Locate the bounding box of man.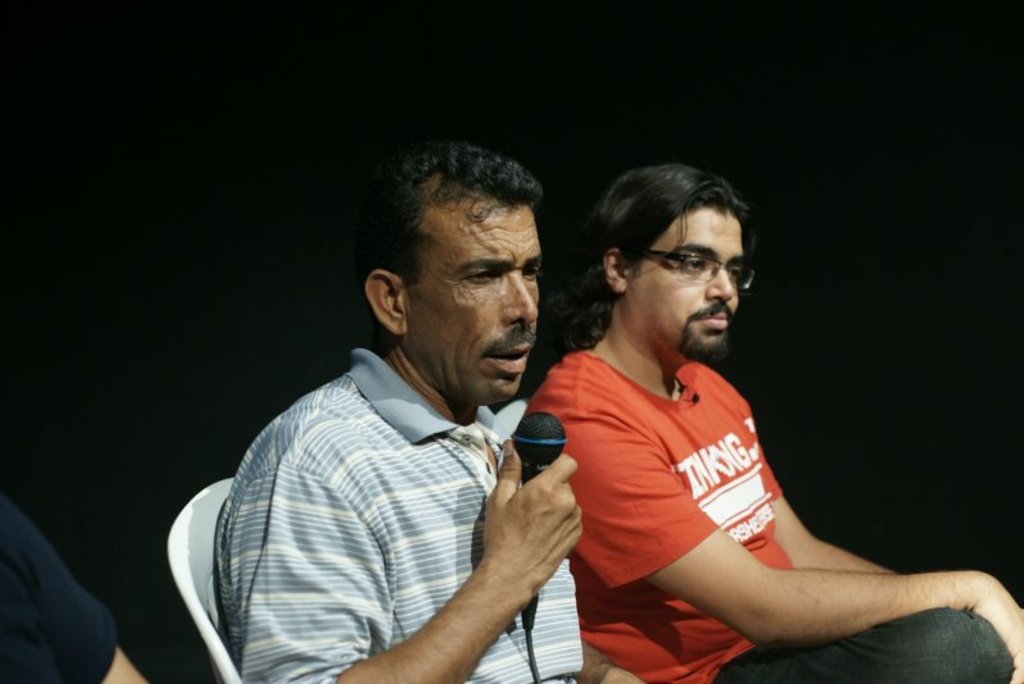
Bounding box: region(216, 147, 645, 683).
